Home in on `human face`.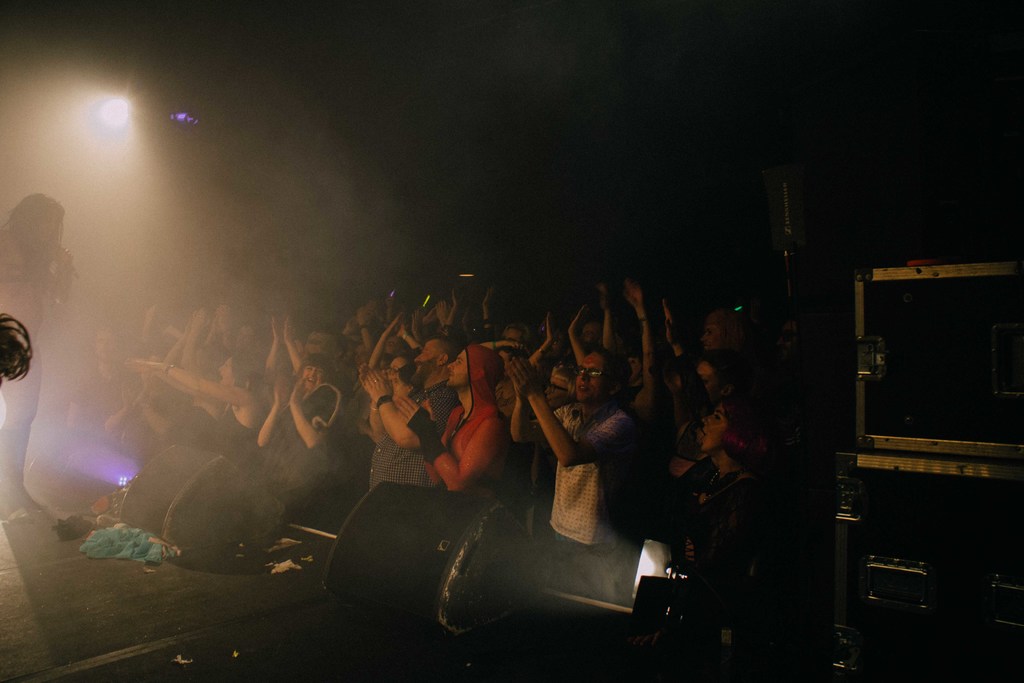
Homed in at <box>504,327,525,342</box>.
